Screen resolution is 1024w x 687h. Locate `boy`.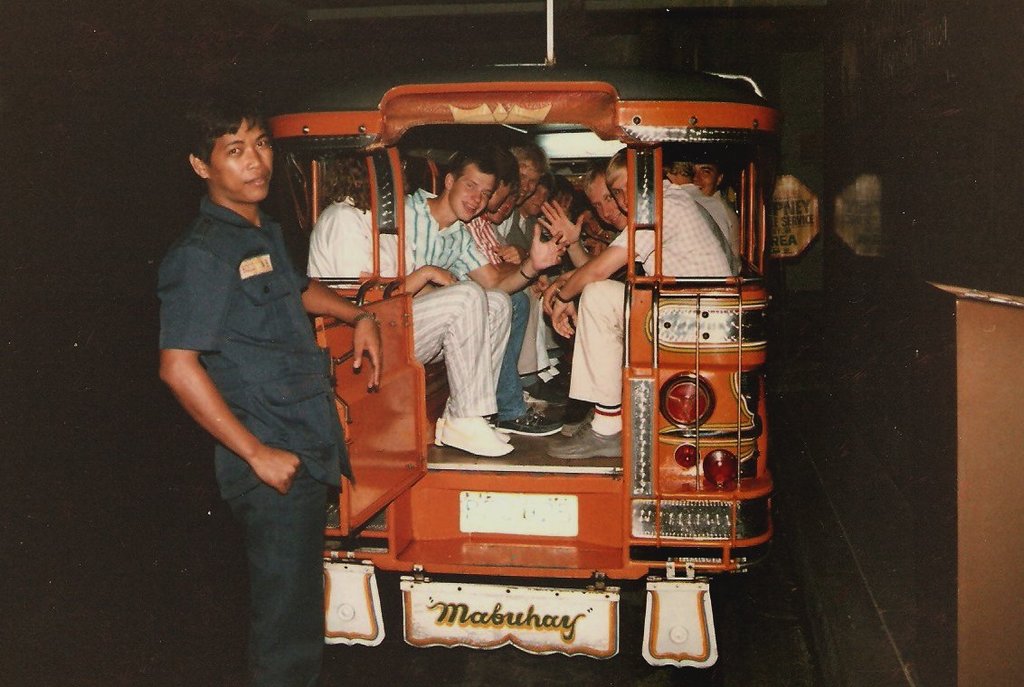
select_region(390, 155, 564, 437).
